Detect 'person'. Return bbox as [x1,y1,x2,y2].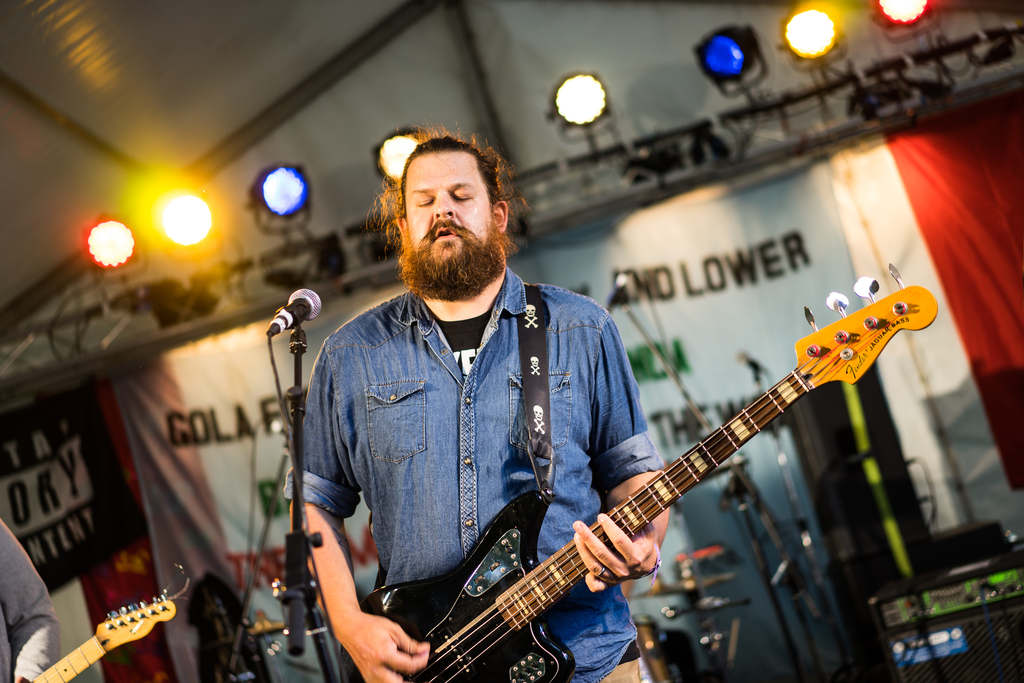
[0,514,61,682].
